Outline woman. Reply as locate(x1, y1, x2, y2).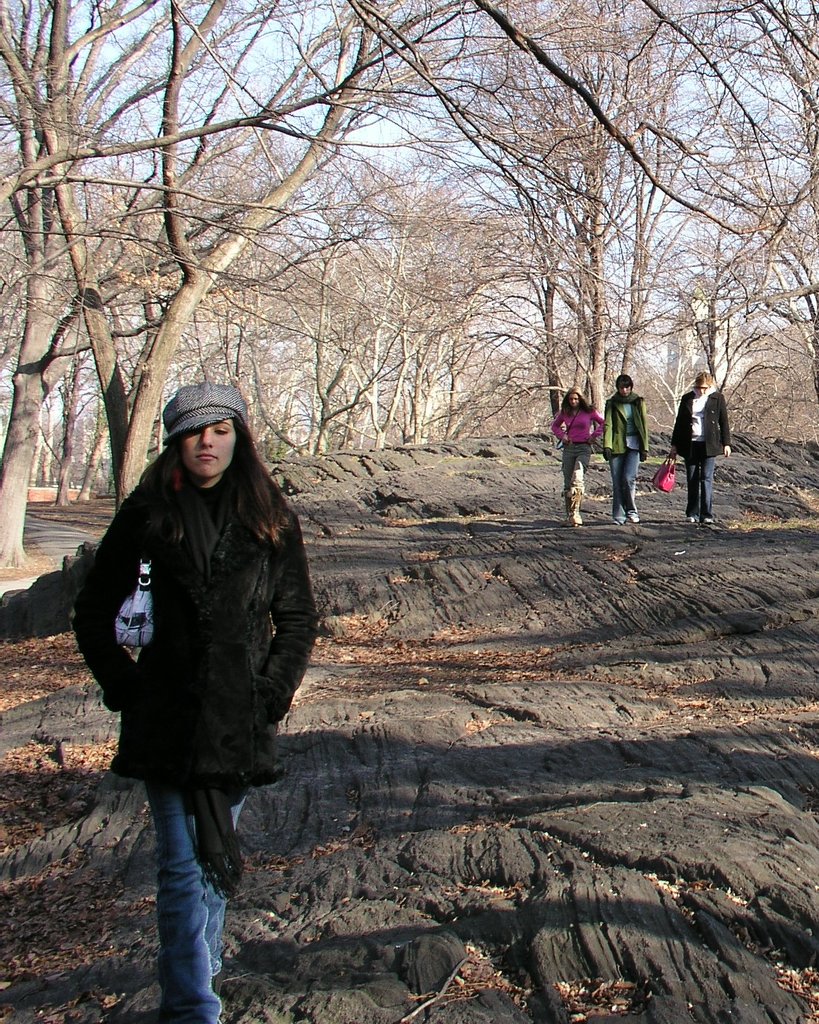
locate(669, 379, 732, 529).
